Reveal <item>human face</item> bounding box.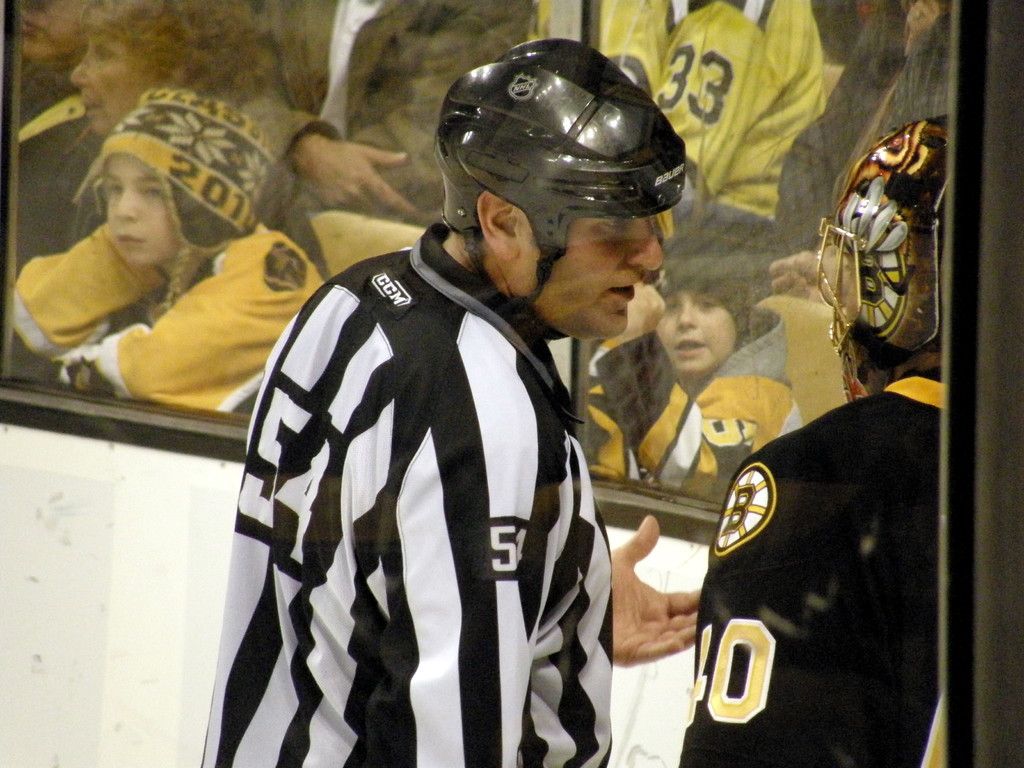
Revealed: <bbox>106, 156, 176, 268</bbox>.
